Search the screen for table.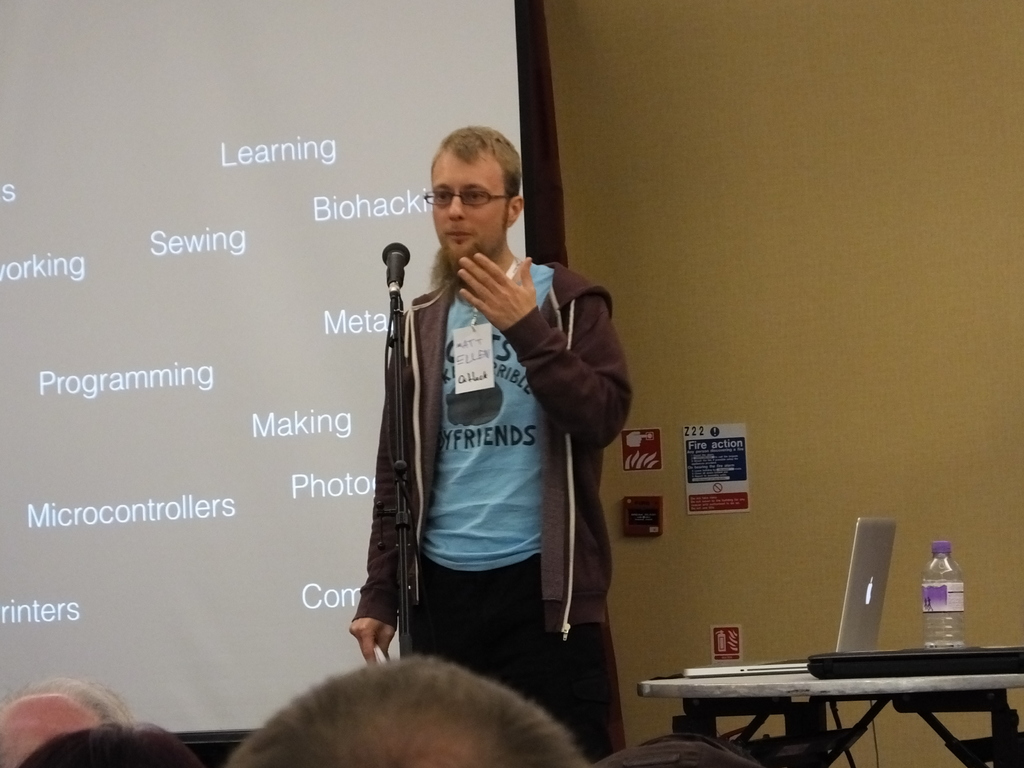
Found at Rect(644, 654, 1023, 767).
